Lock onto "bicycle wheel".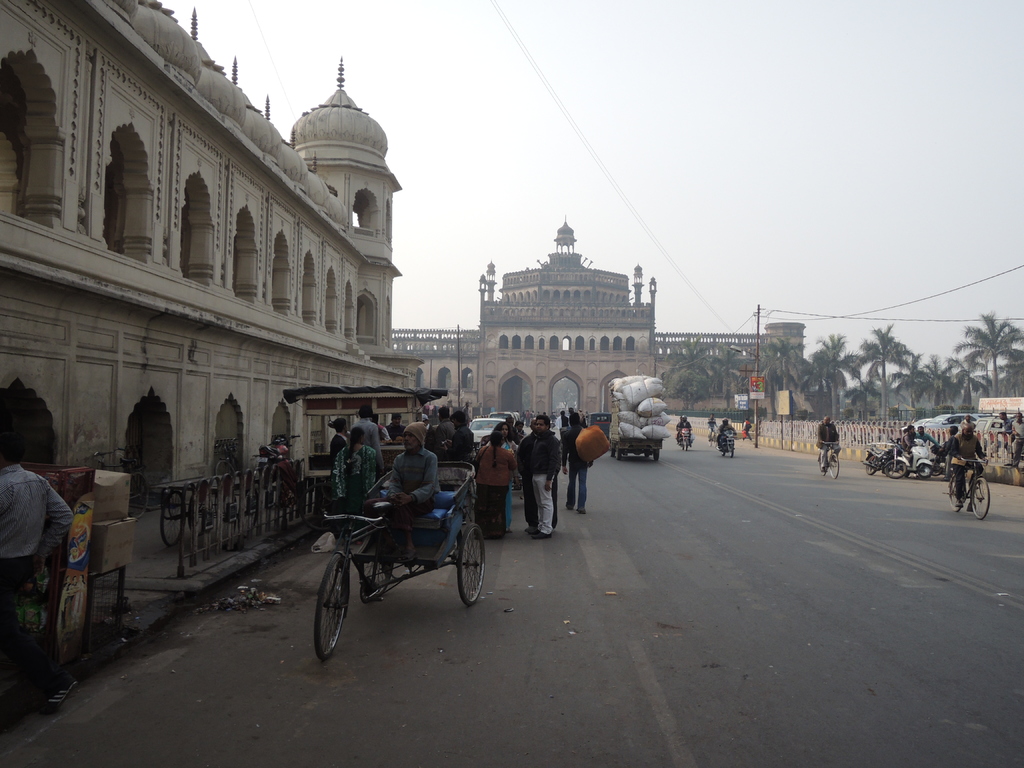
Locked: 129, 474, 151, 522.
